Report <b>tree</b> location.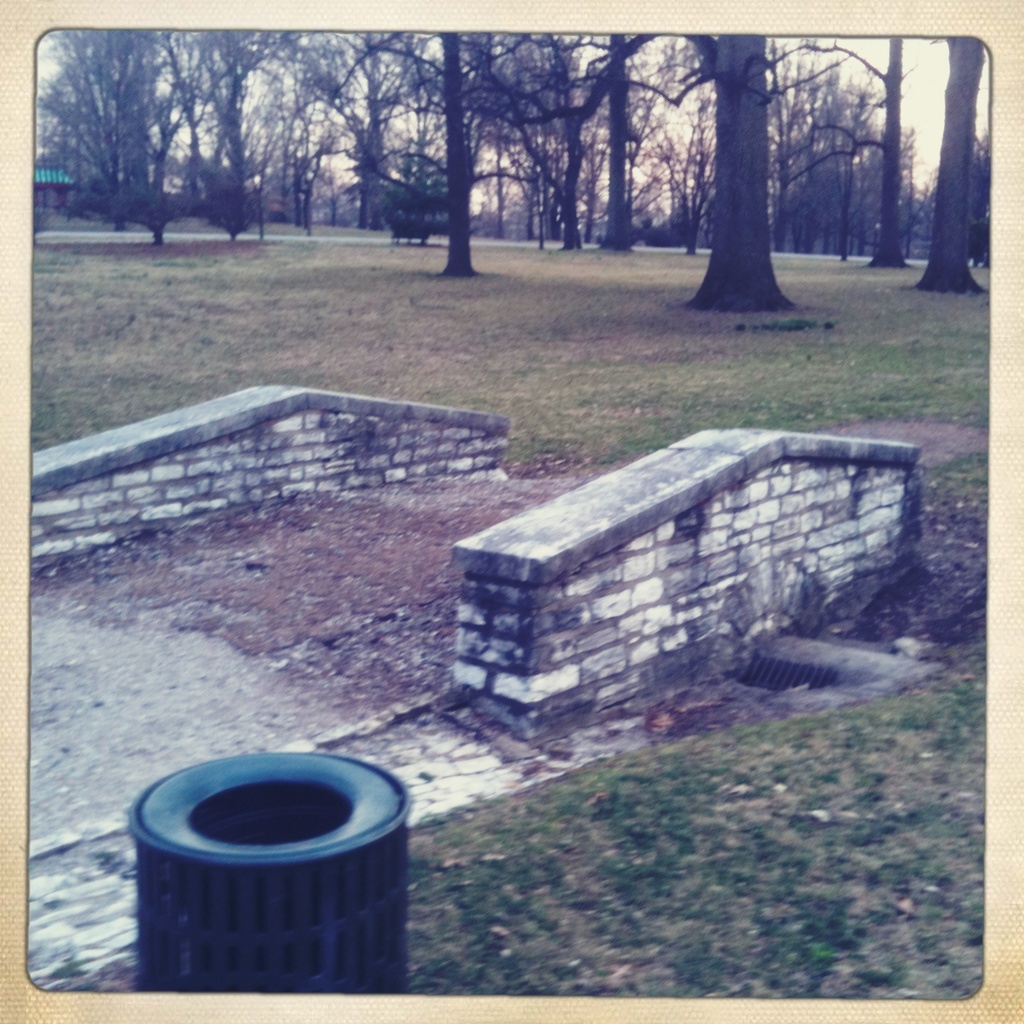
Report: select_region(902, 35, 987, 294).
